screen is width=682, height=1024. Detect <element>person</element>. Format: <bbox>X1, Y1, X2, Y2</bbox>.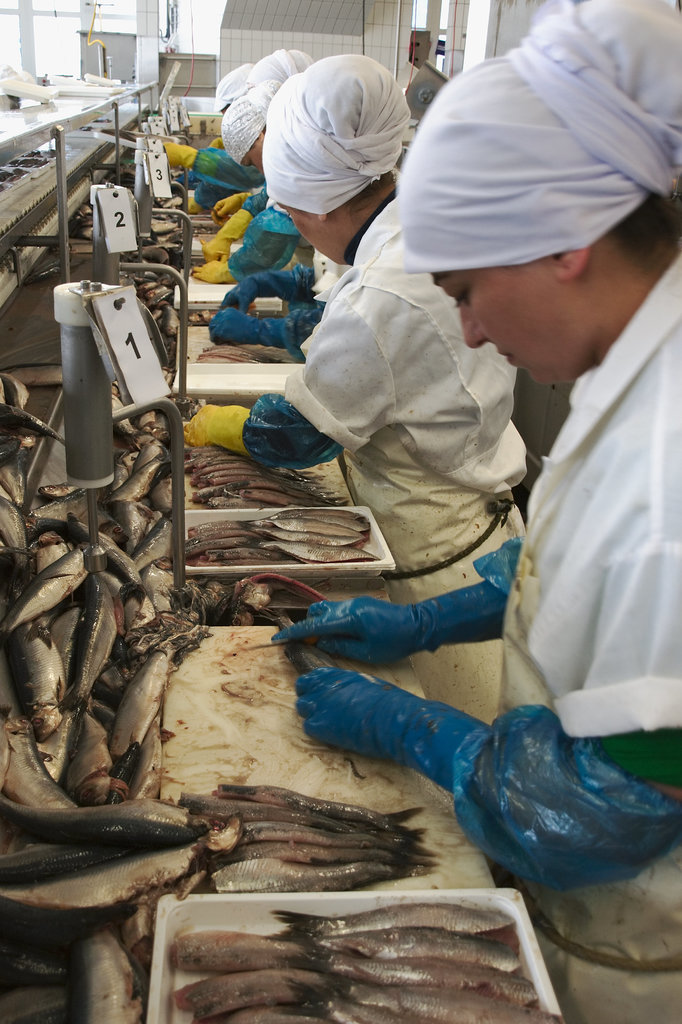
<bbox>179, 55, 529, 726</bbox>.
